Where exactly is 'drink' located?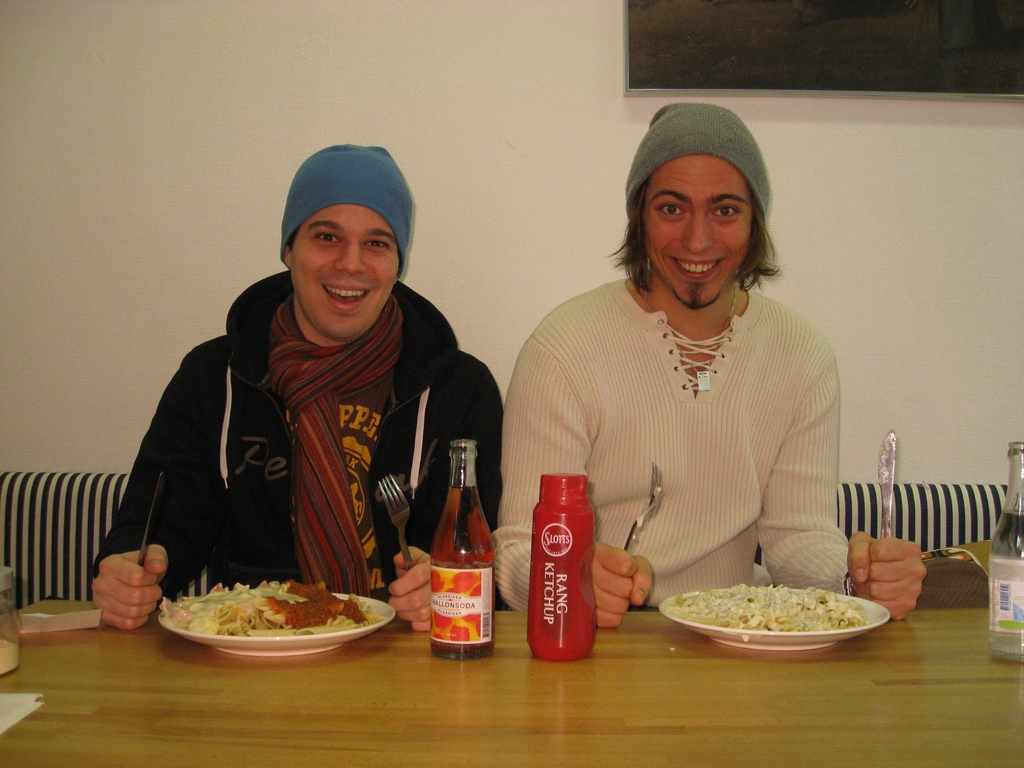
Its bounding box is Rect(985, 438, 1023, 669).
